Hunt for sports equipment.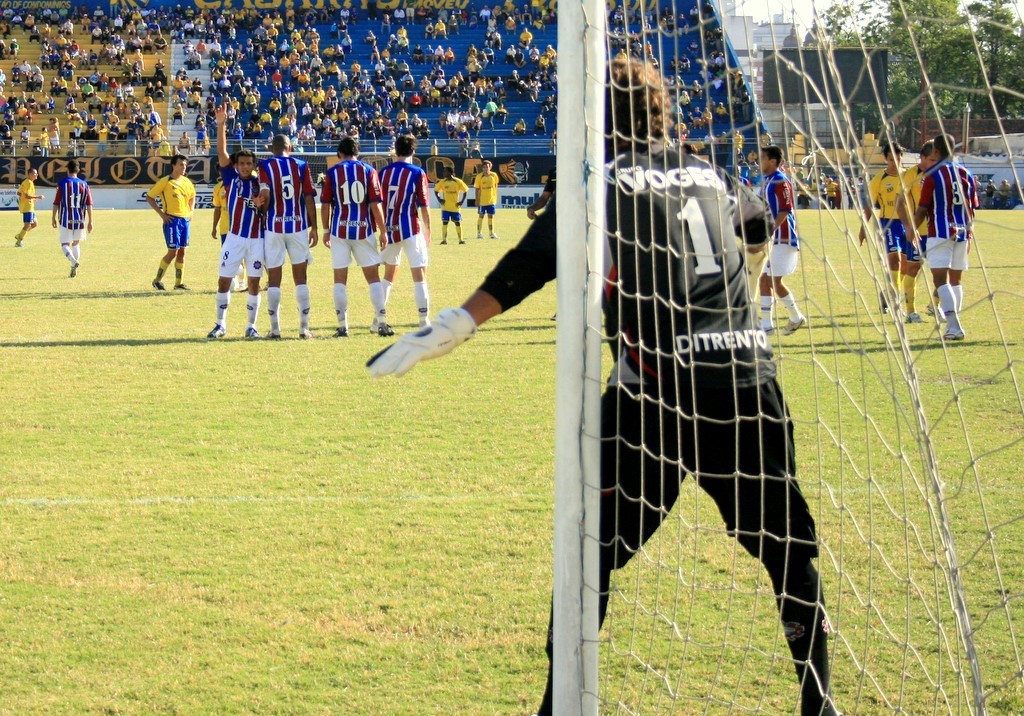
Hunted down at [left=368, top=318, right=376, bottom=334].
